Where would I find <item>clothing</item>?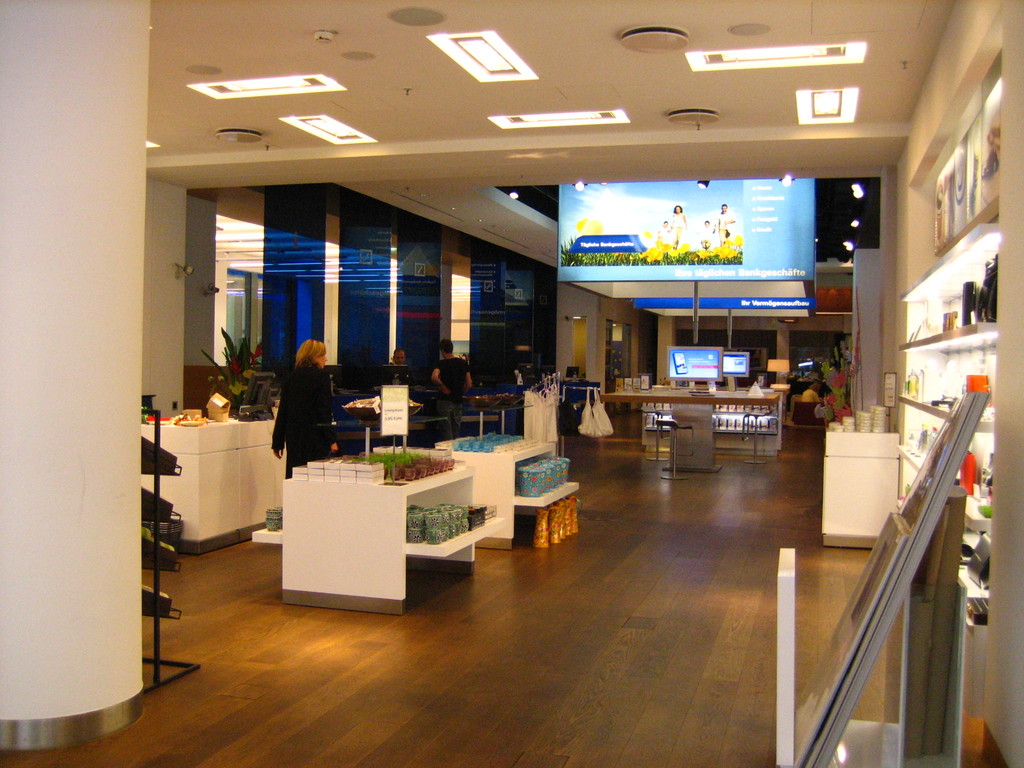
At box=[275, 364, 340, 476].
